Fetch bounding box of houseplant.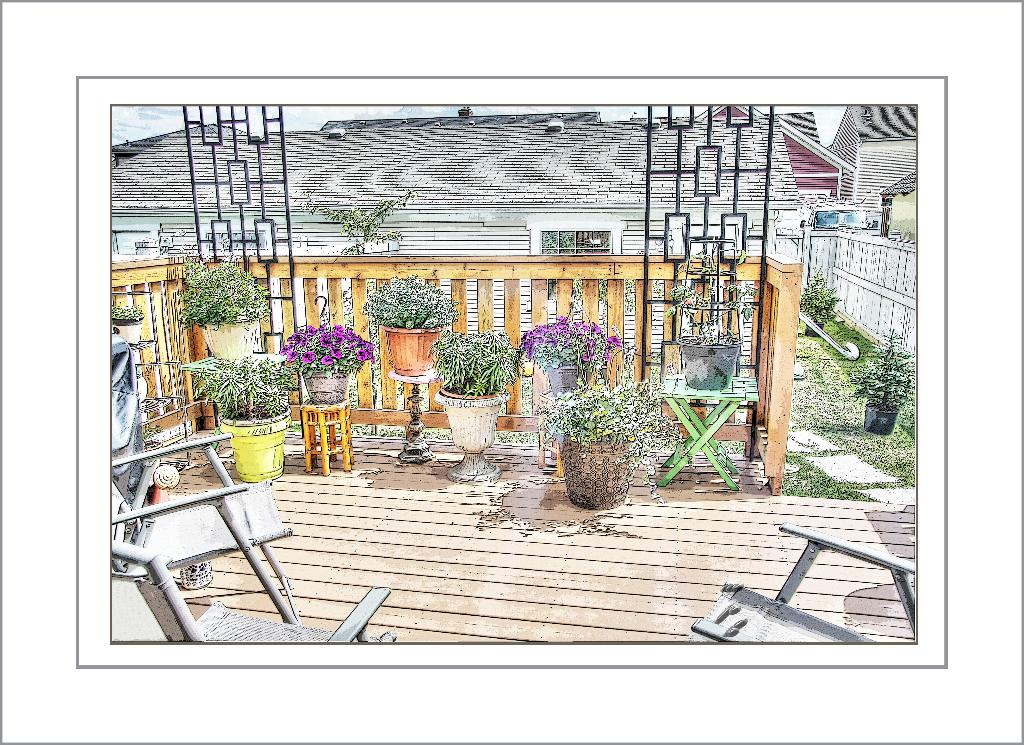
Bbox: BBox(275, 320, 372, 395).
